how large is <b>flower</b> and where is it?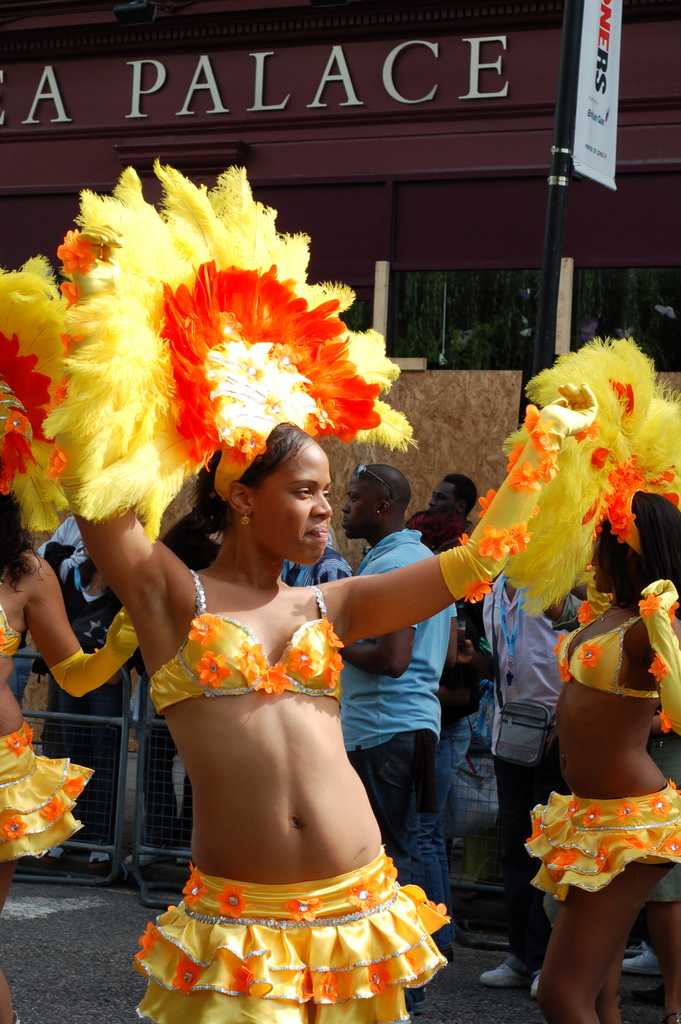
Bounding box: [648,653,668,684].
